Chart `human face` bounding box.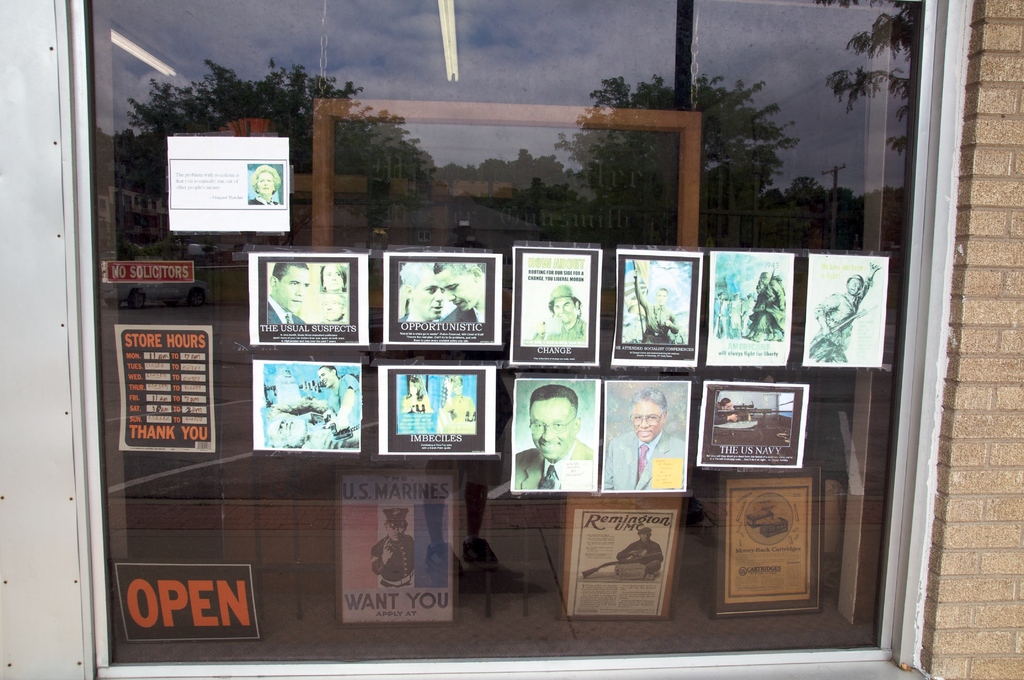
Charted: l=279, t=273, r=303, b=308.
